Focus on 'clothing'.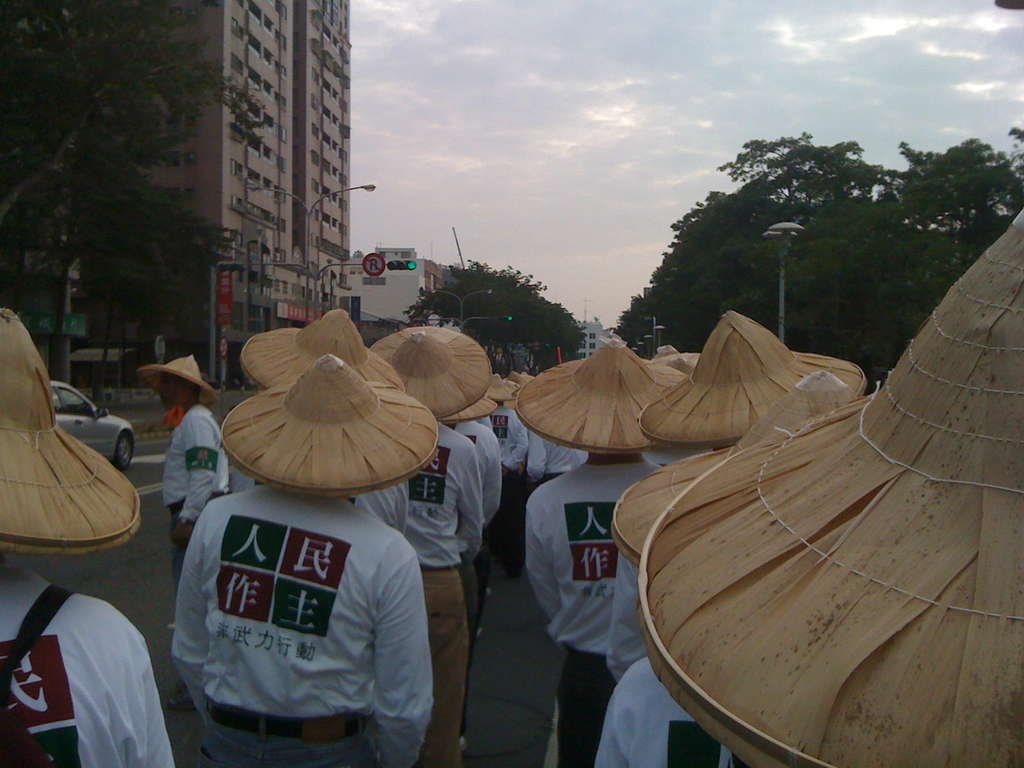
Focused at region(605, 555, 645, 684).
